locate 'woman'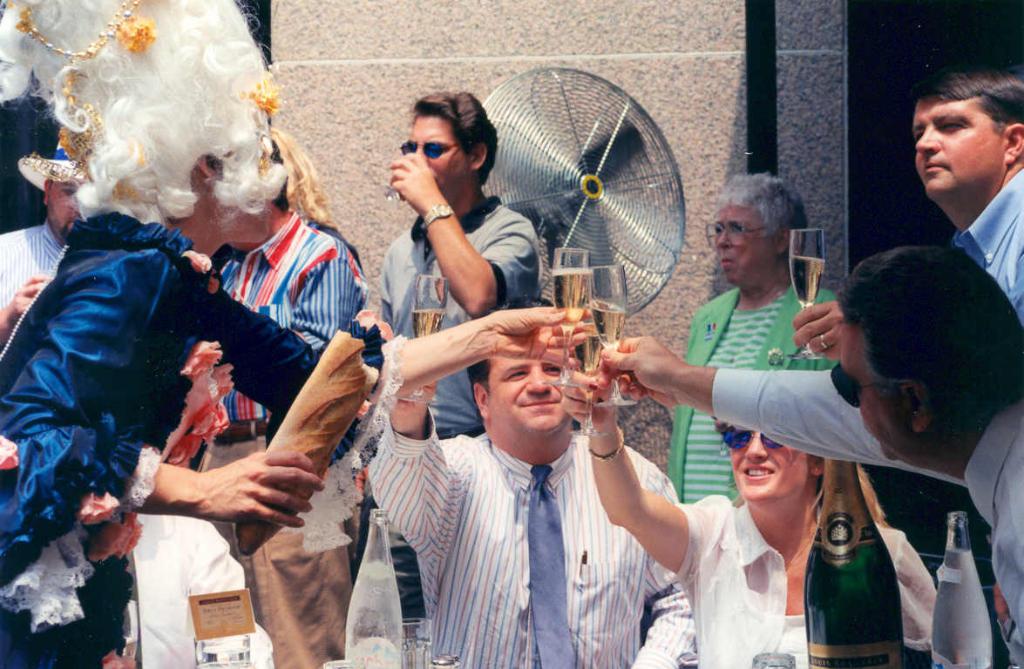
box(664, 162, 844, 503)
